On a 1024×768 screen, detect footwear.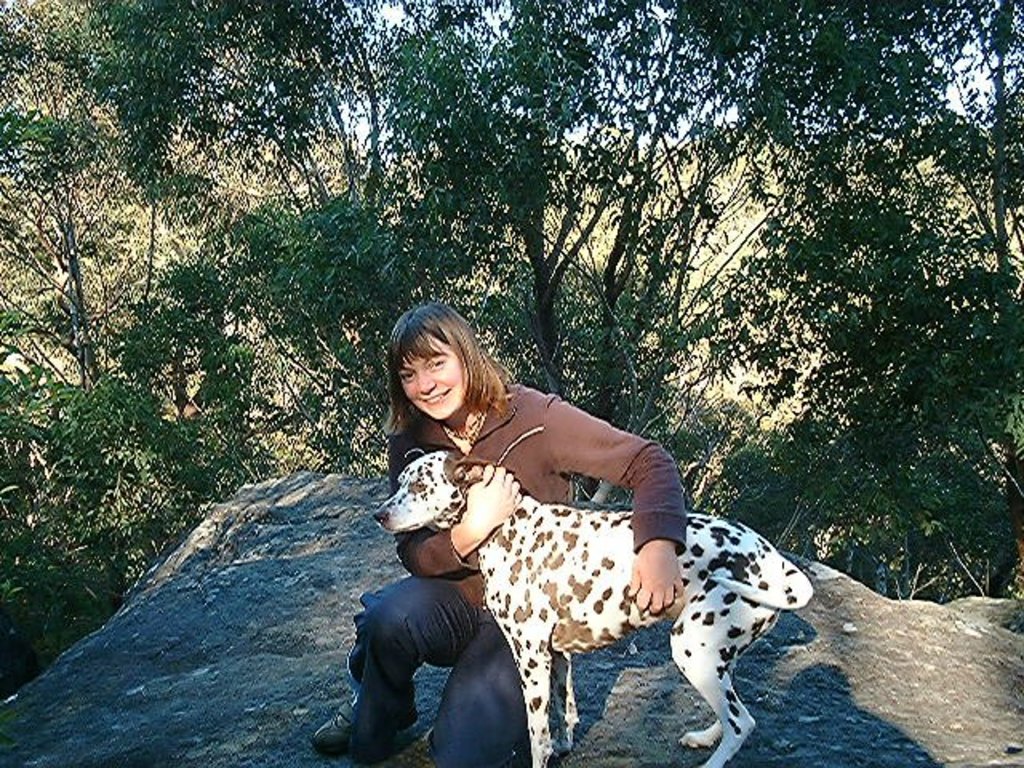
{"x1": 304, "y1": 683, "x2": 366, "y2": 749}.
